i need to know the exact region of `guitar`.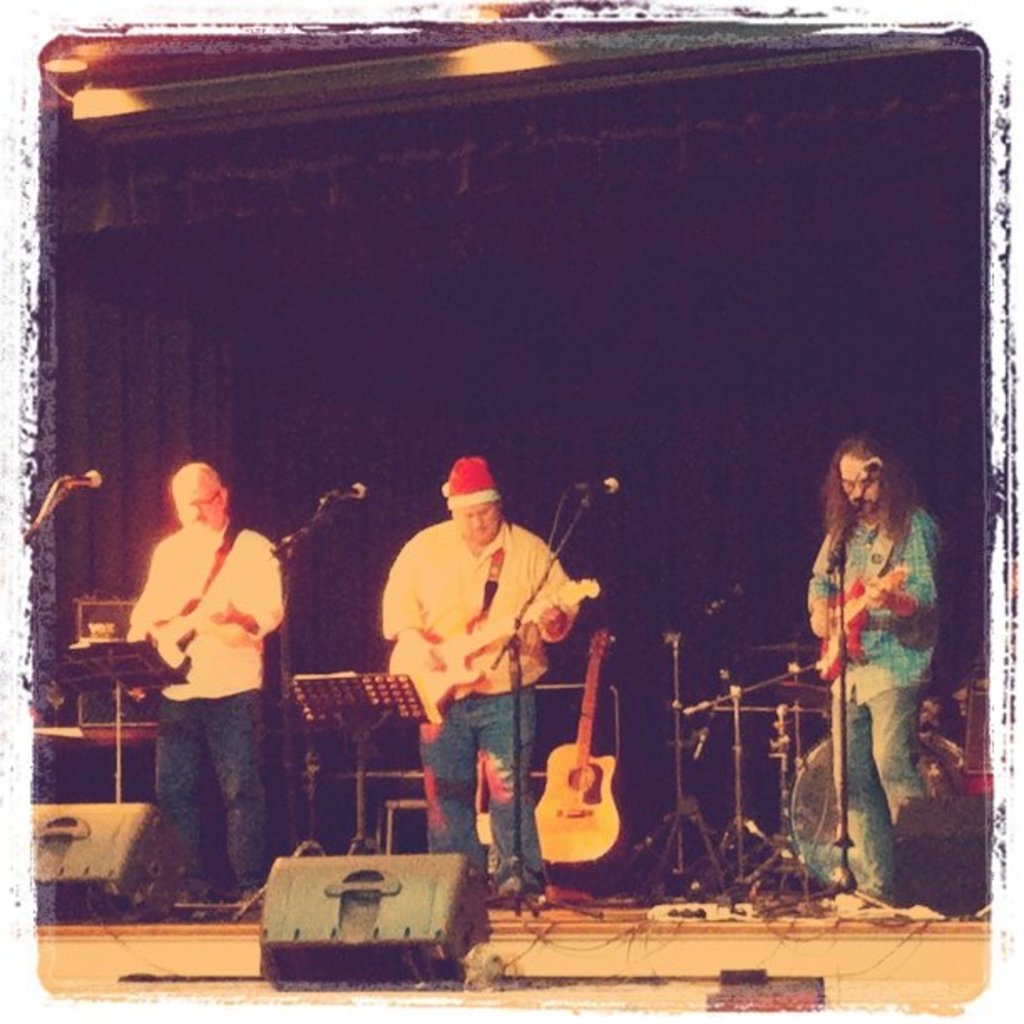
Region: left=532, top=624, right=627, bottom=870.
